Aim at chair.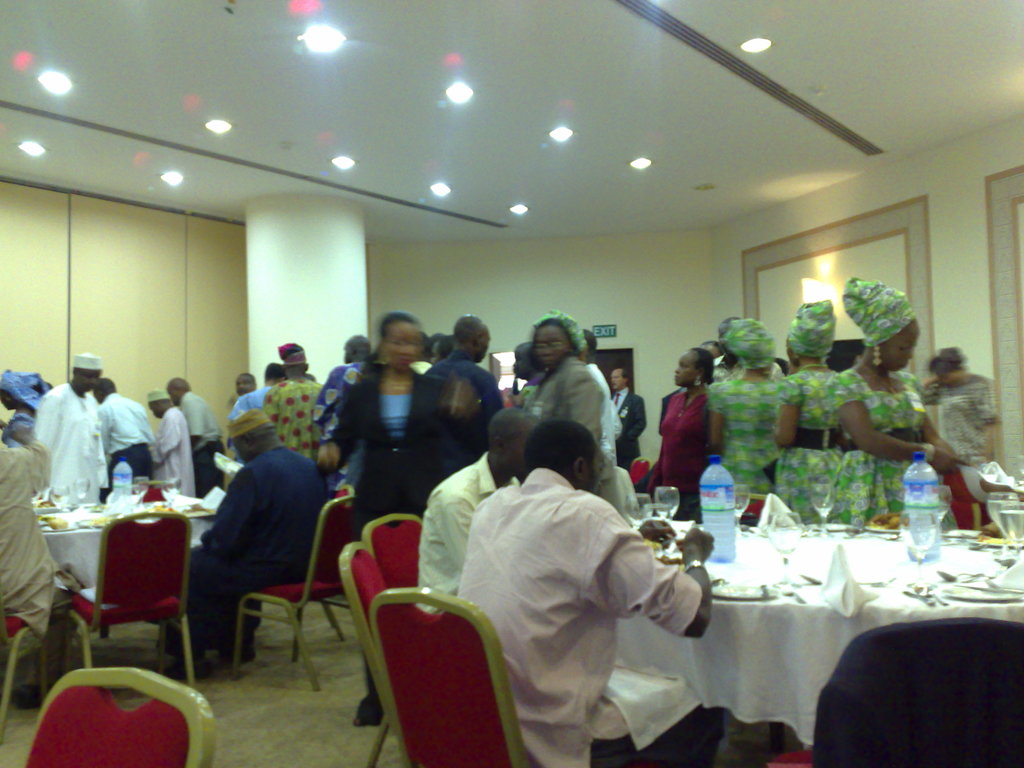
Aimed at 68:505:199:689.
